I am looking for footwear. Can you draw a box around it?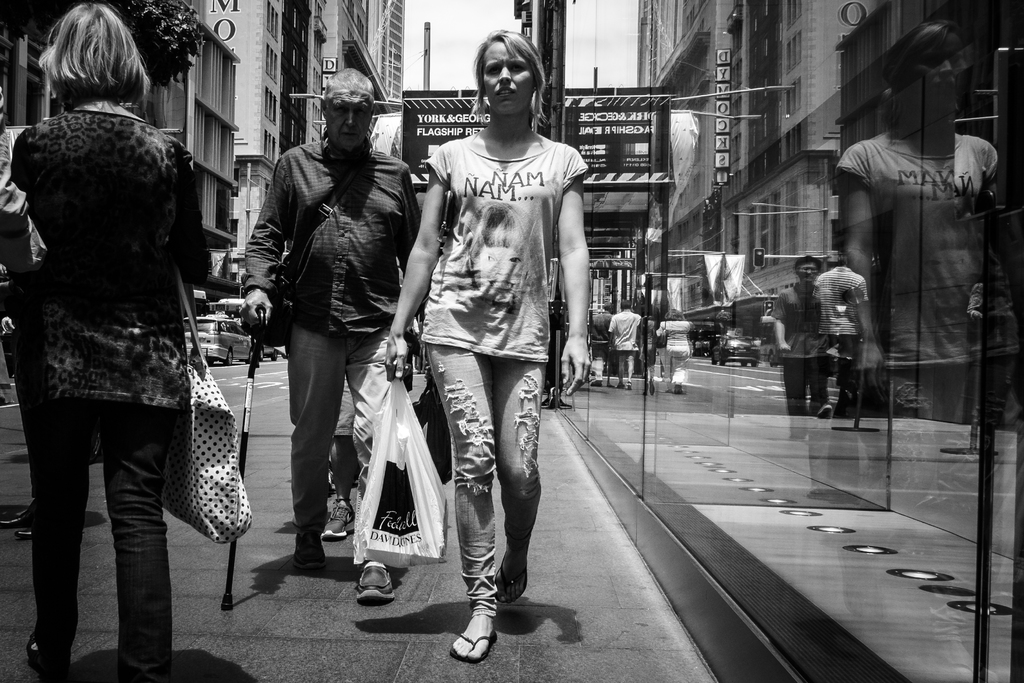
Sure, the bounding box is [left=320, top=488, right=359, bottom=543].
